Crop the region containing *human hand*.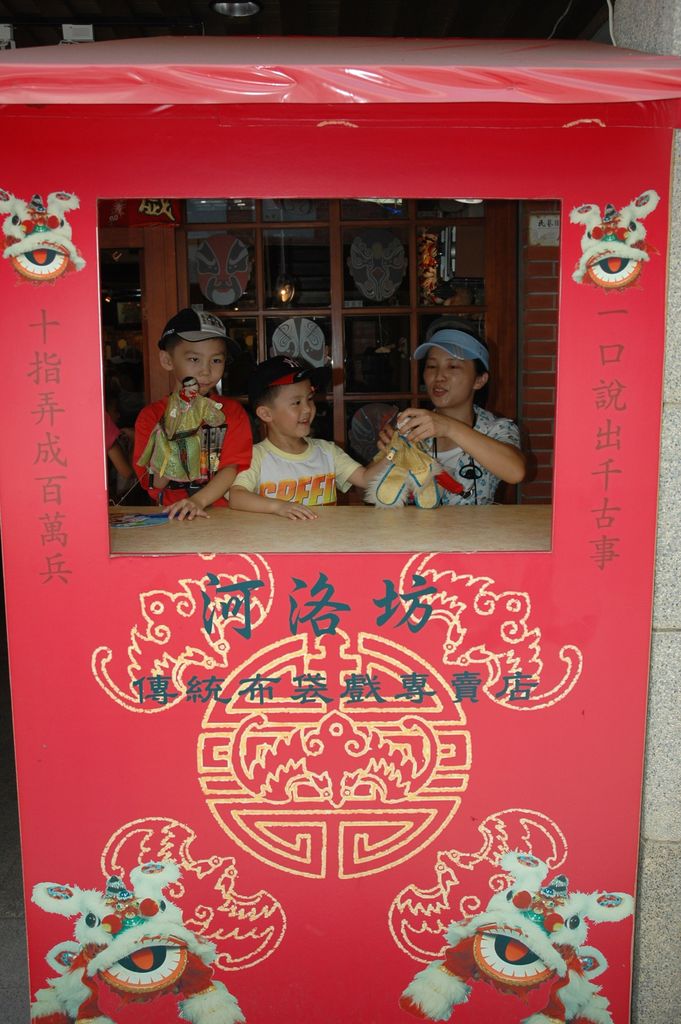
Crop region: pyautogui.locateOnScreen(375, 423, 396, 453).
